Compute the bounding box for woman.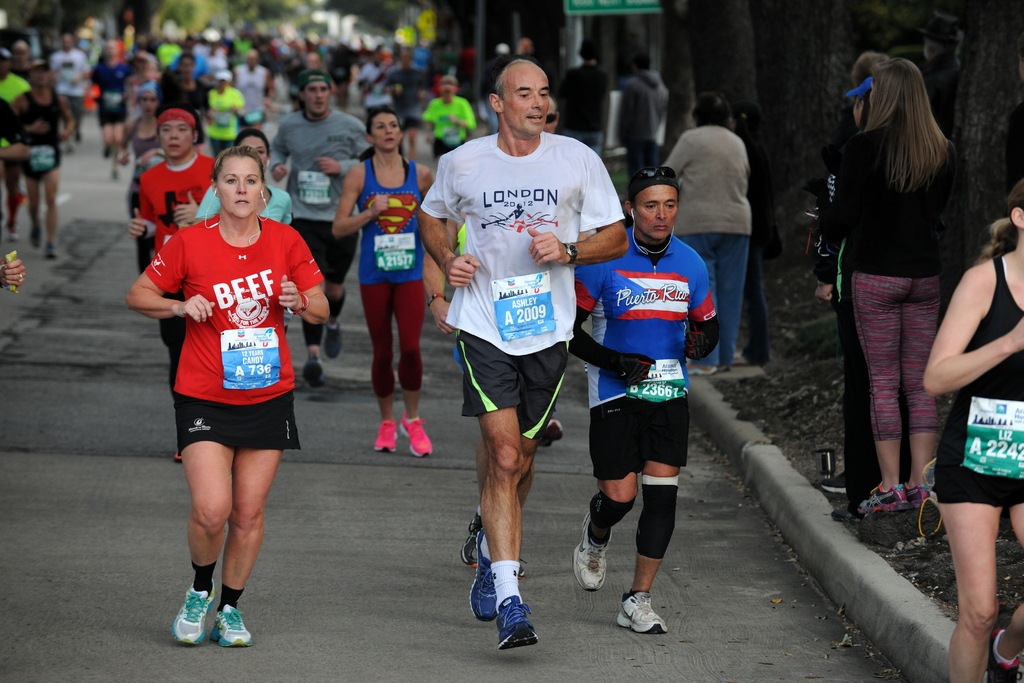
121, 78, 166, 213.
